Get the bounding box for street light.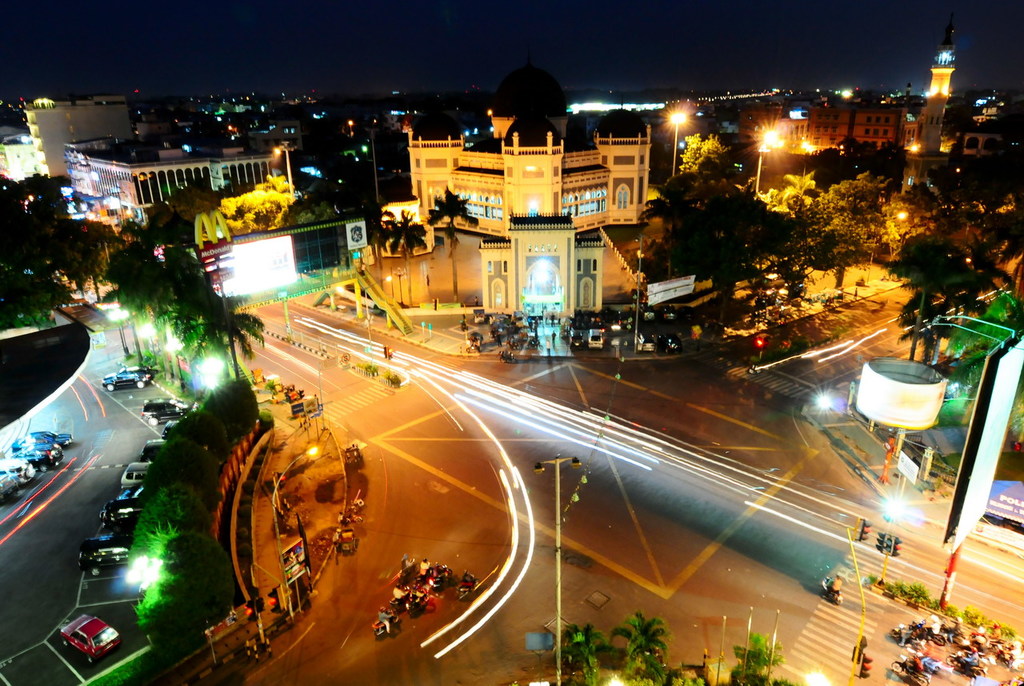
x1=267, y1=443, x2=322, y2=619.
